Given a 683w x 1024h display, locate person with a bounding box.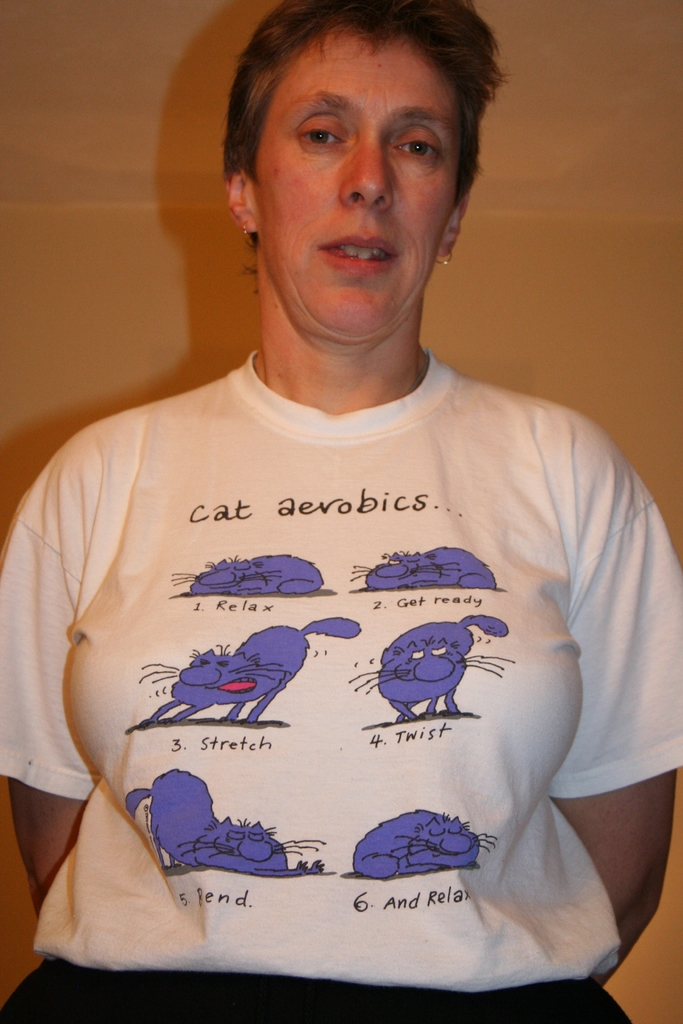
Located: rect(31, 22, 670, 994).
